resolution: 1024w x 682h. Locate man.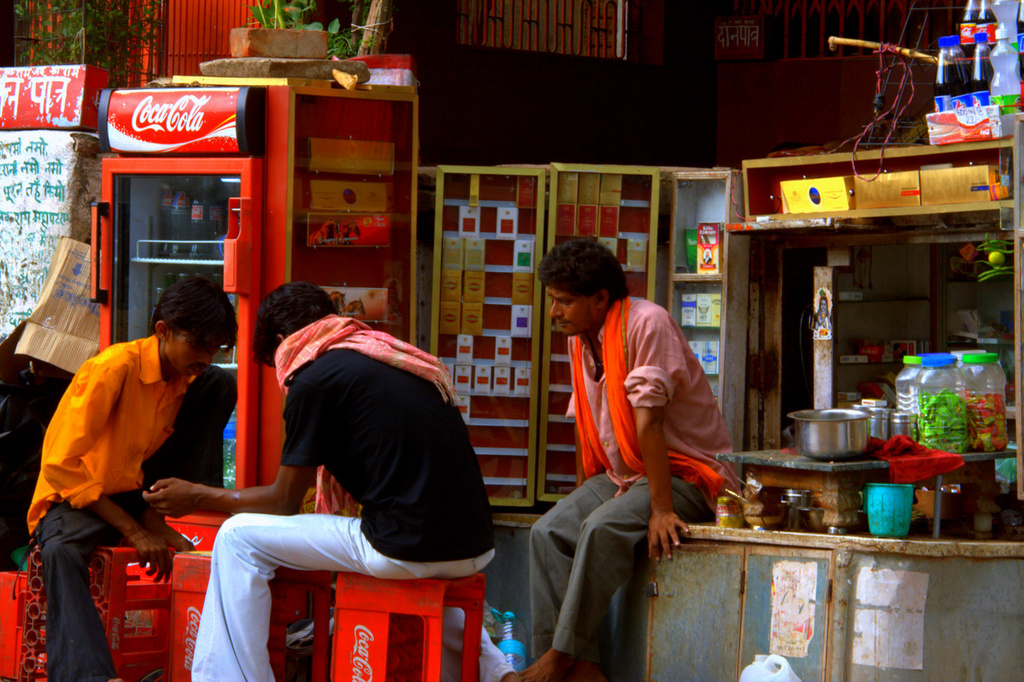
[x1=143, y1=280, x2=497, y2=681].
